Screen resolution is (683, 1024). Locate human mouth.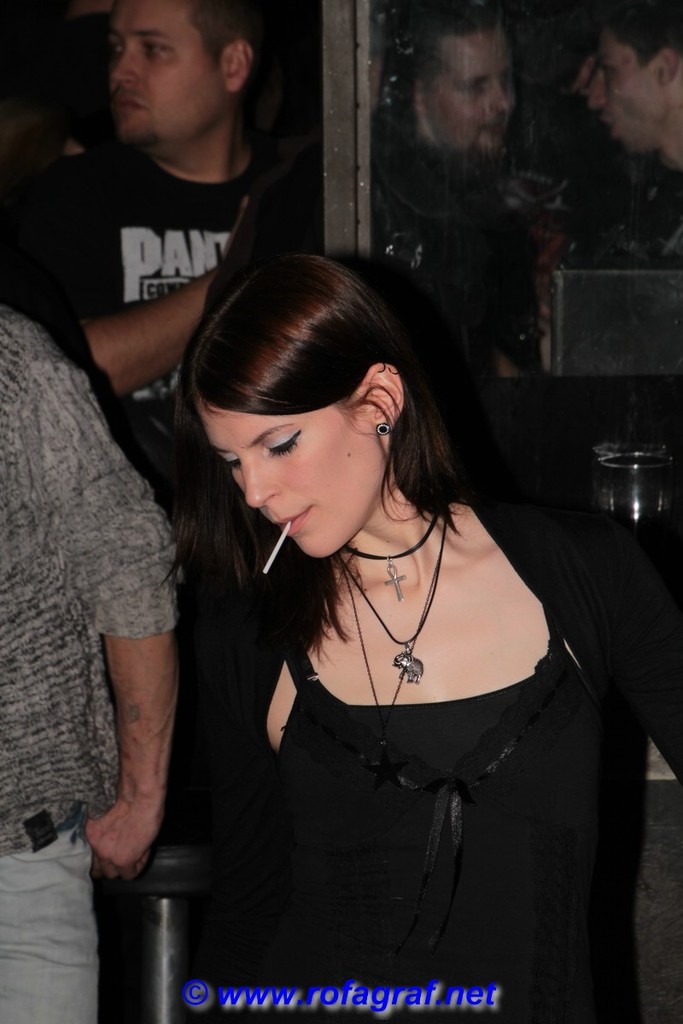
l=487, t=125, r=499, b=139.
